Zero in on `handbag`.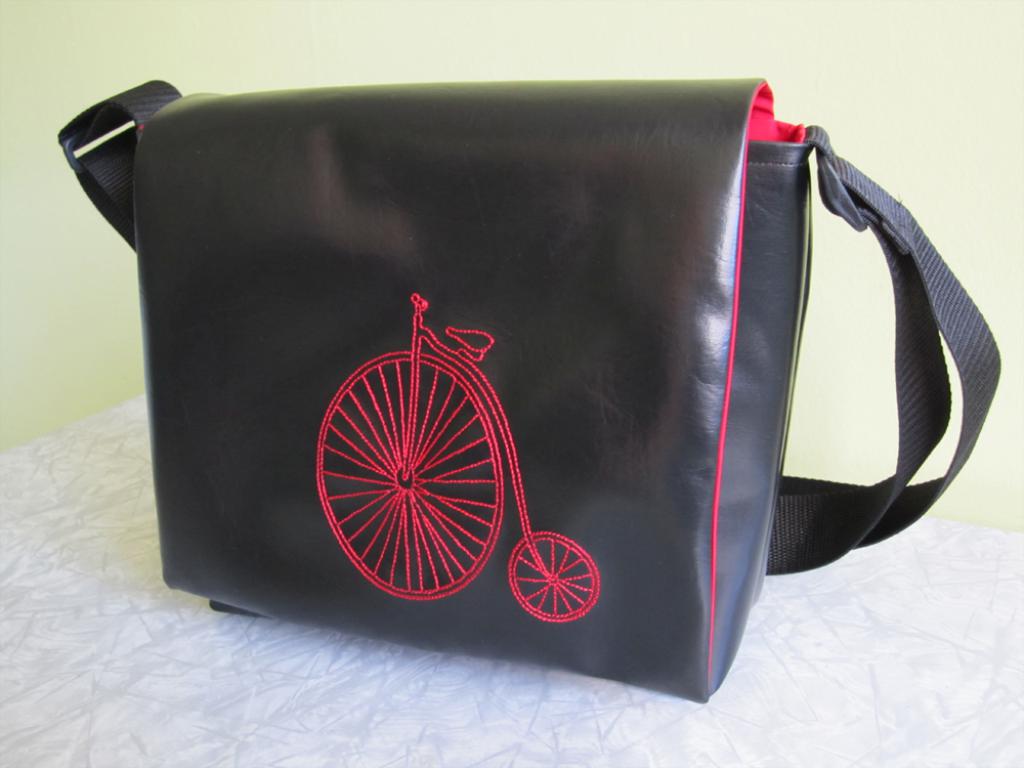
Zeroed in: l=55, t=73, r=999, b=702.
